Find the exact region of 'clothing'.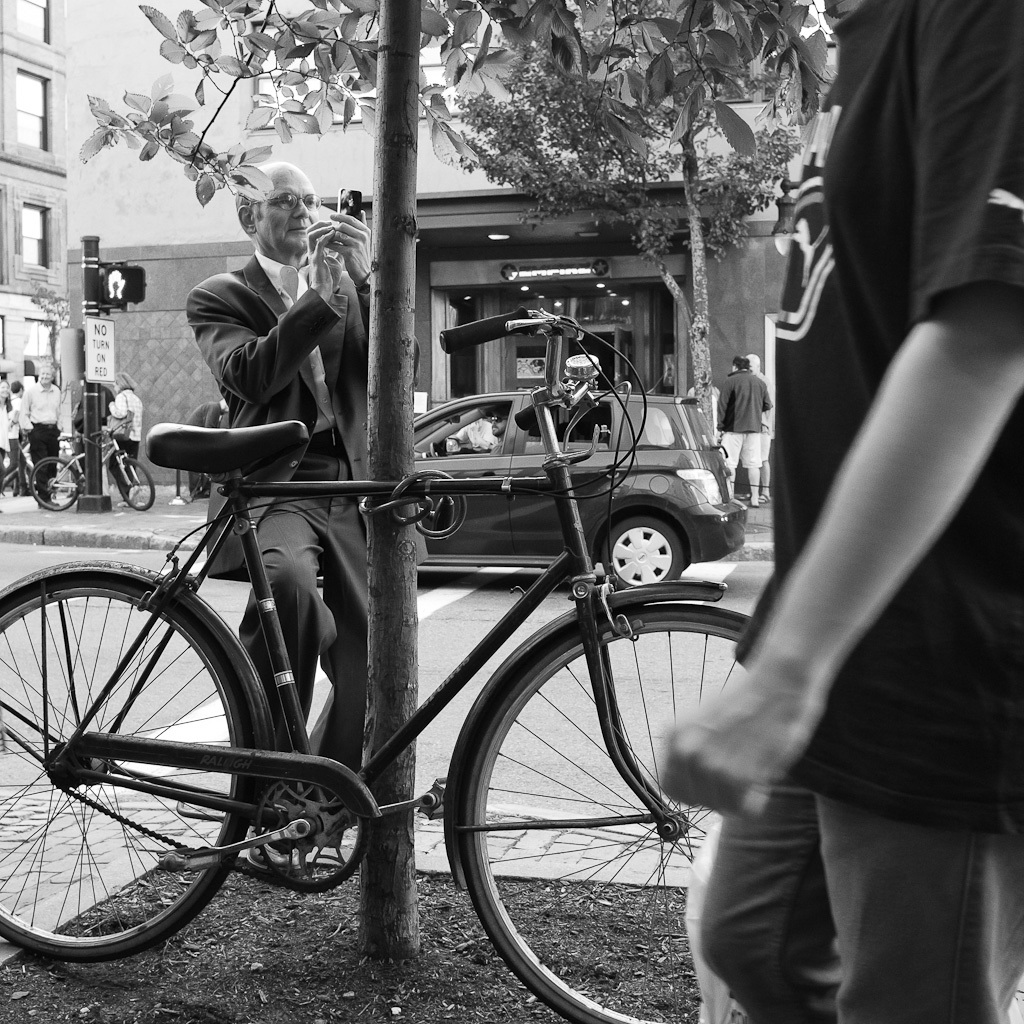
Exact region: crop(114, 436, 142, 510).
